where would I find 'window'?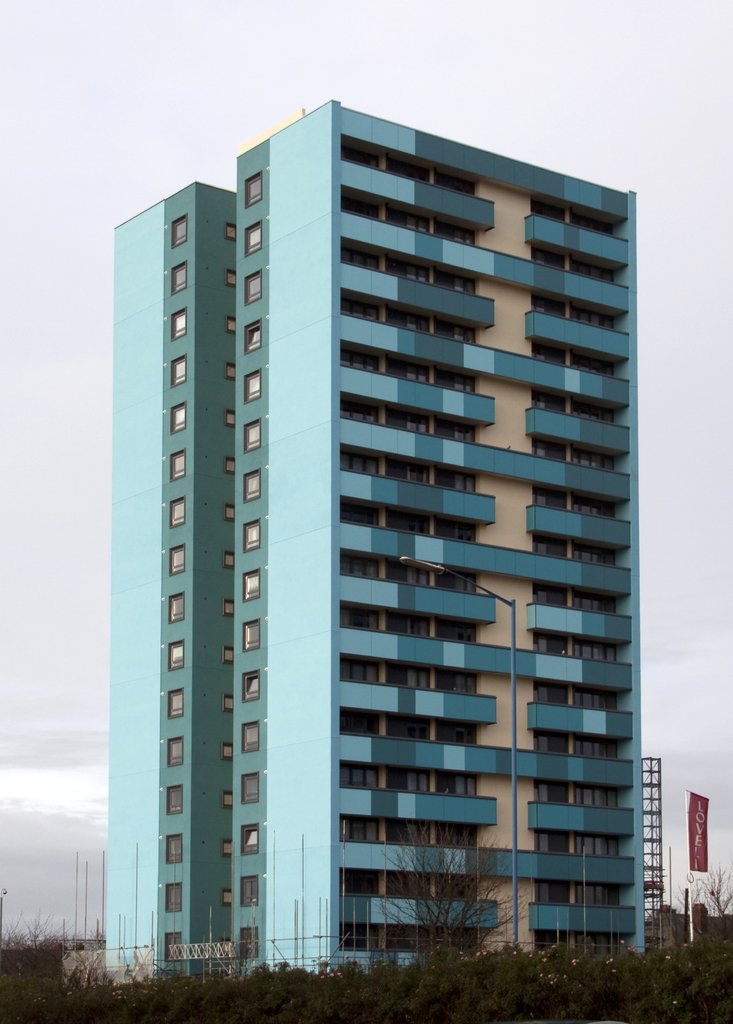
At region(573, 350, 615, 378).
